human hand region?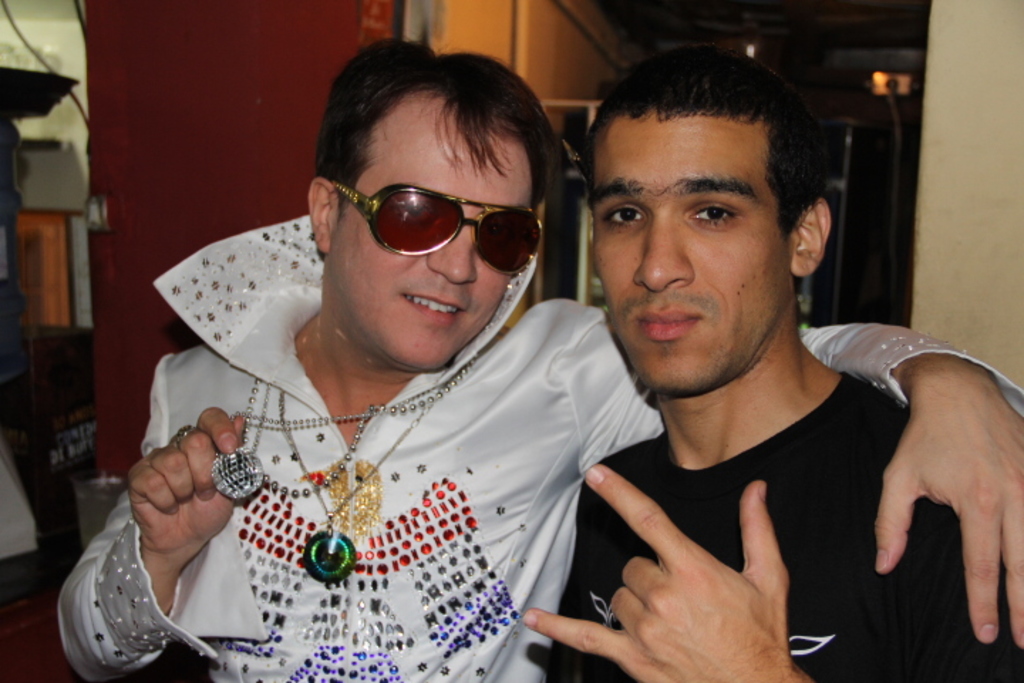
l=870, t=369, r=1023, b=650
